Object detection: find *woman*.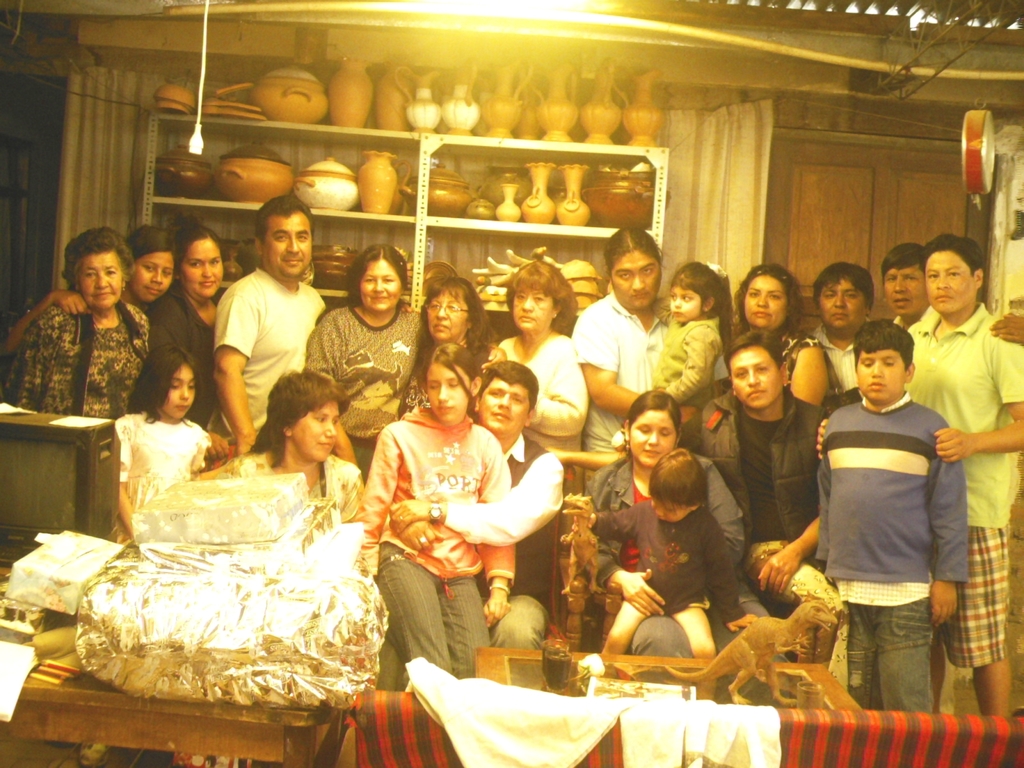
[x1=152, y1=227, x2=235, y2=397].
